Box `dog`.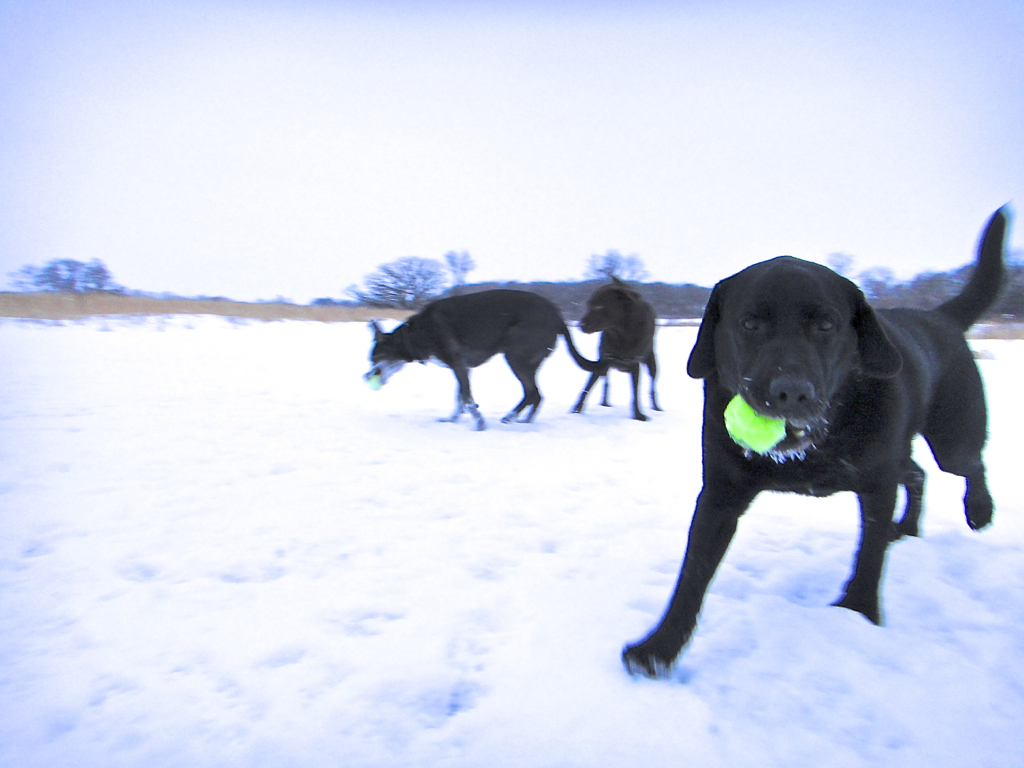
620 205 1020 684.
